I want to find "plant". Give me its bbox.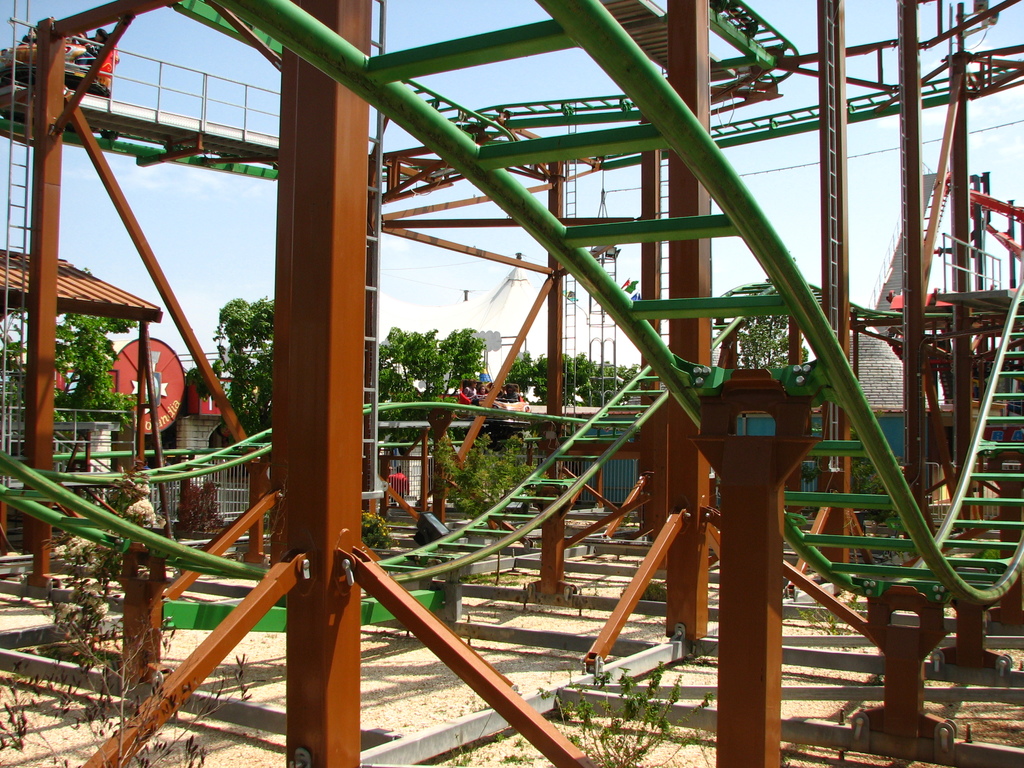
(522, 660, 715, 767).
